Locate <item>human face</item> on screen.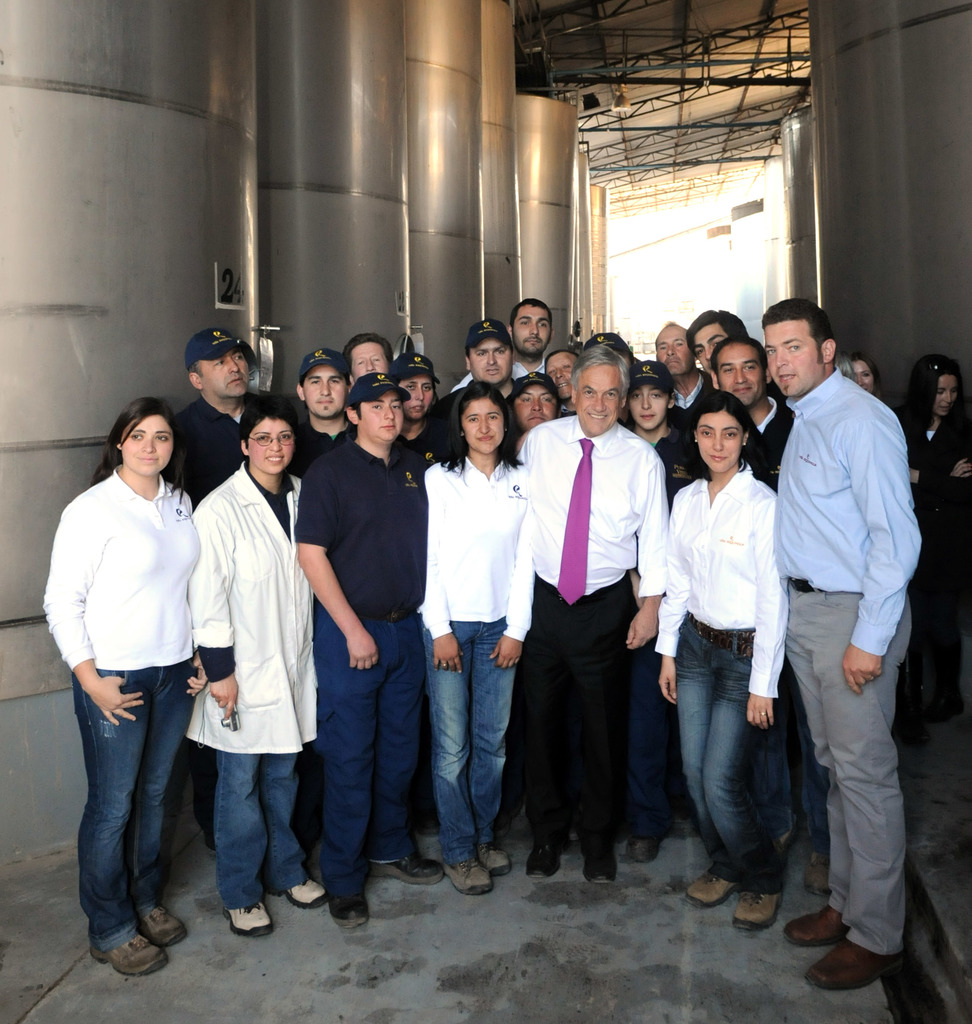
On screen at Rect(852, 361, 875, 392).
